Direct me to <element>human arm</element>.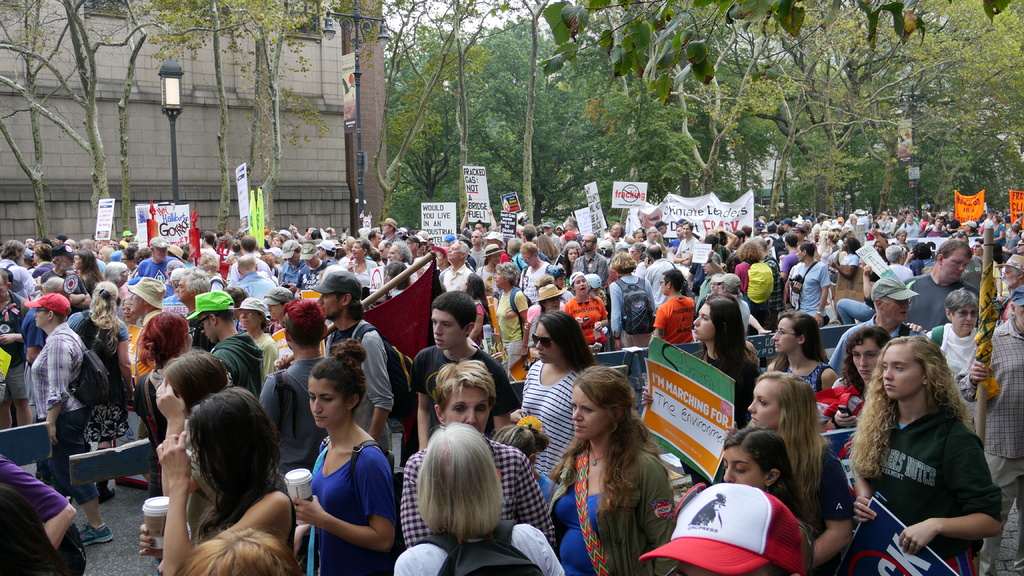
Direction: [left=900, top=249, right=915, bottom=267].
